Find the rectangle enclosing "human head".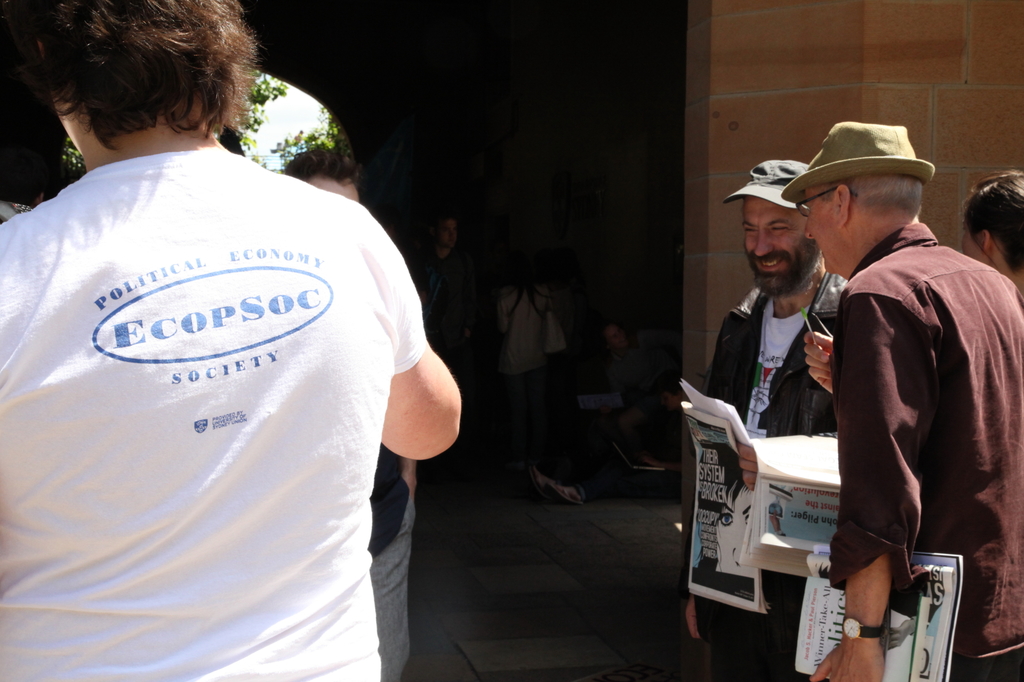
{"x1": 36, "y1": 8, "x2": 264, "y2": 174}.
